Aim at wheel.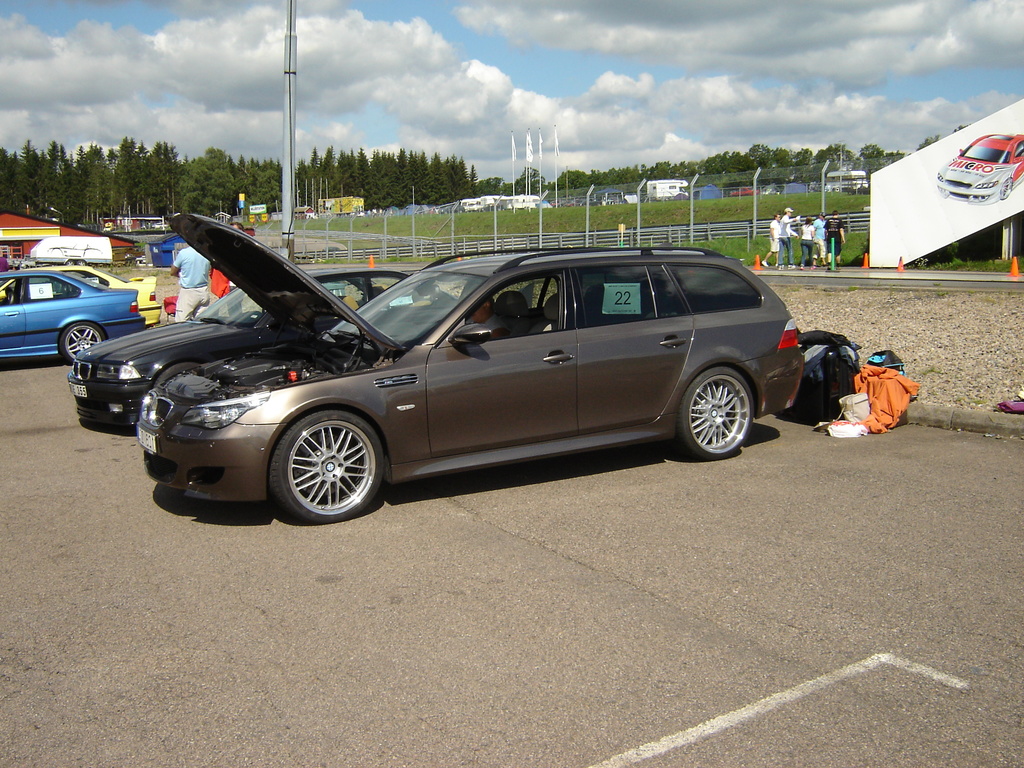
Aimed at <box>53,323,106,371</box>.
